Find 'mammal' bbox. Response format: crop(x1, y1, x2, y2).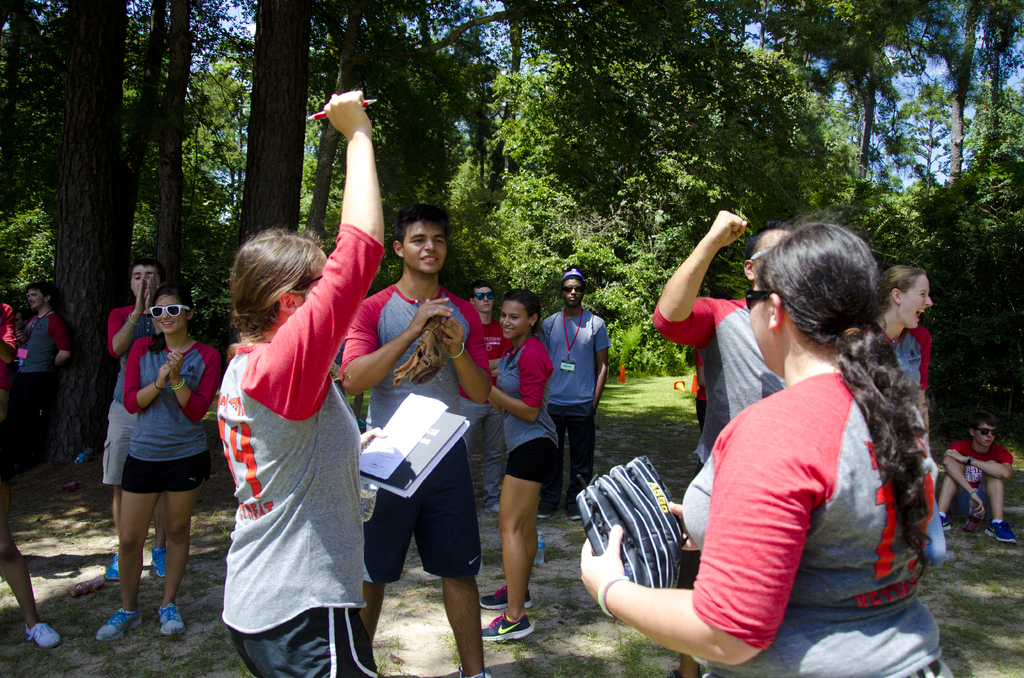
crop(0, 488, 63, 648).
